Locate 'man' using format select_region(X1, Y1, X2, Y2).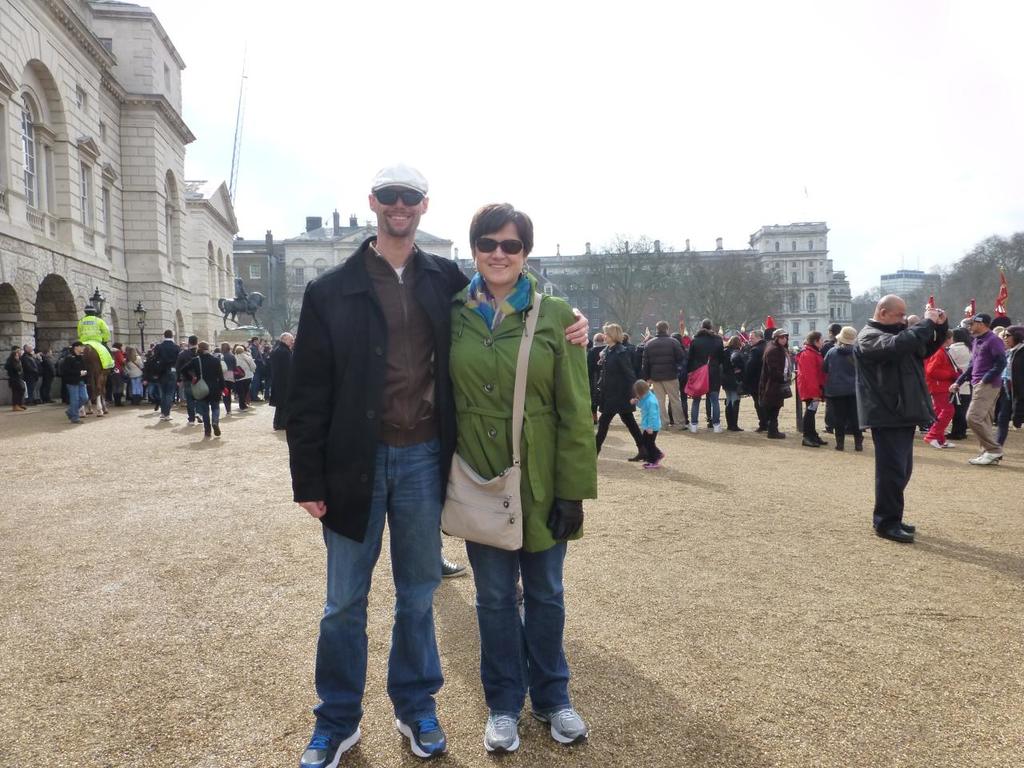
select_region(742, 331, 766, 434).
